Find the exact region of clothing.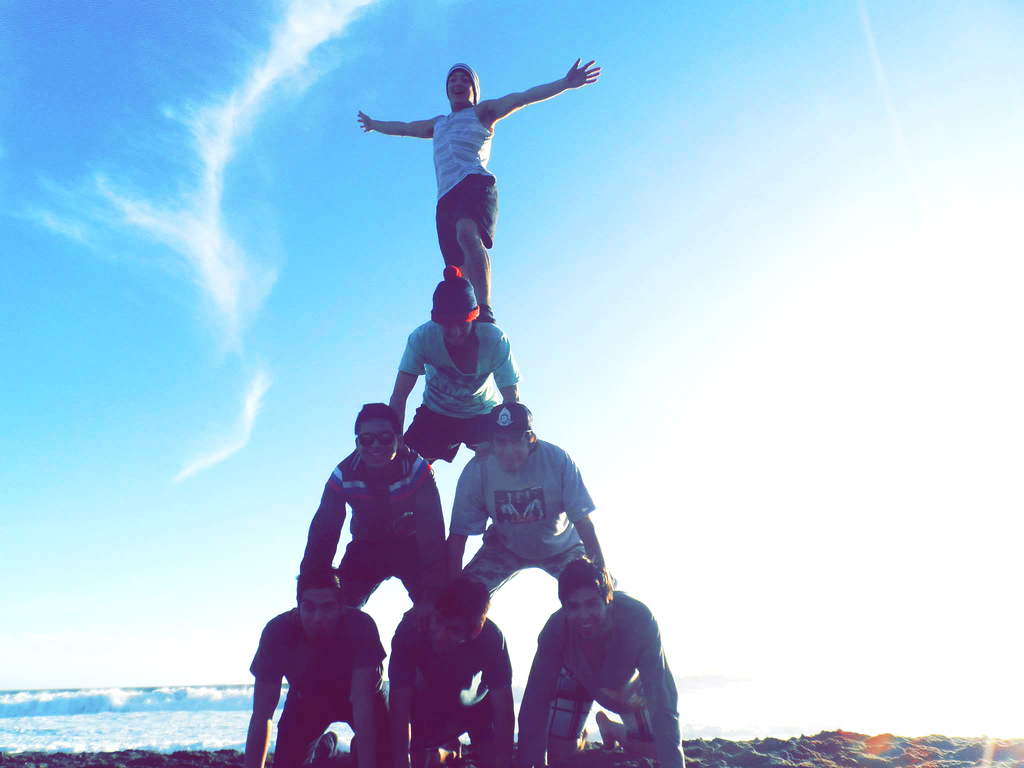
Exact region: box(514, 604, 690, 764).
